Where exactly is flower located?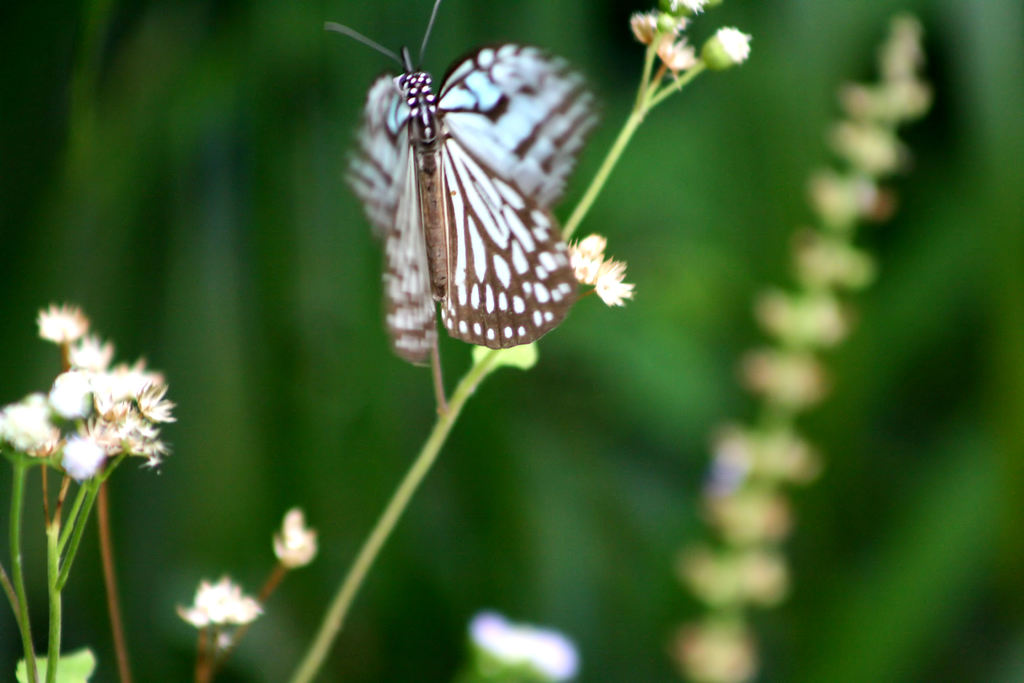
Its bounding box is {"left": 591, "top": 254, "right": 635, "bottom": 307}.
